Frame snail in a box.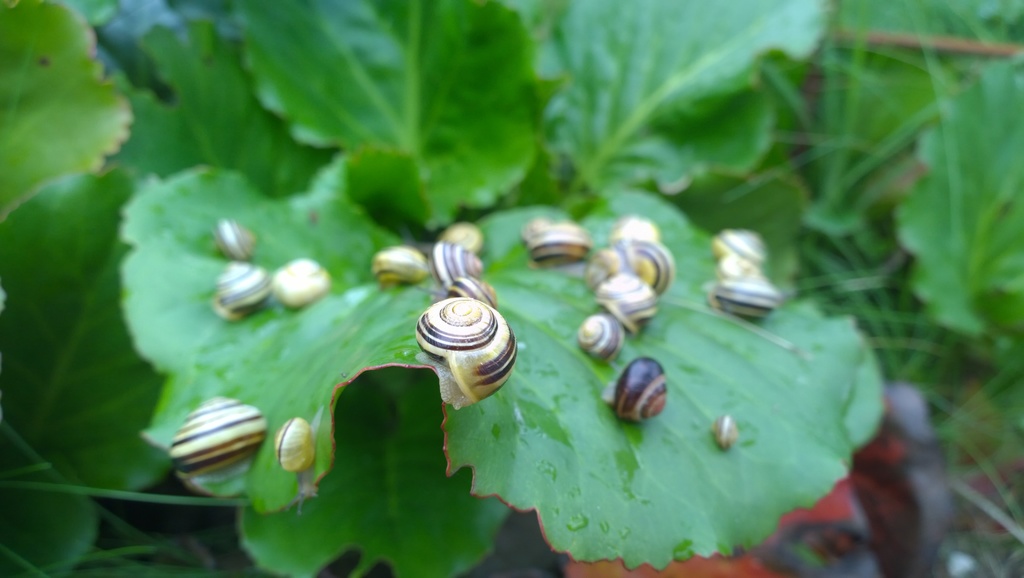
215 256 270 316.
